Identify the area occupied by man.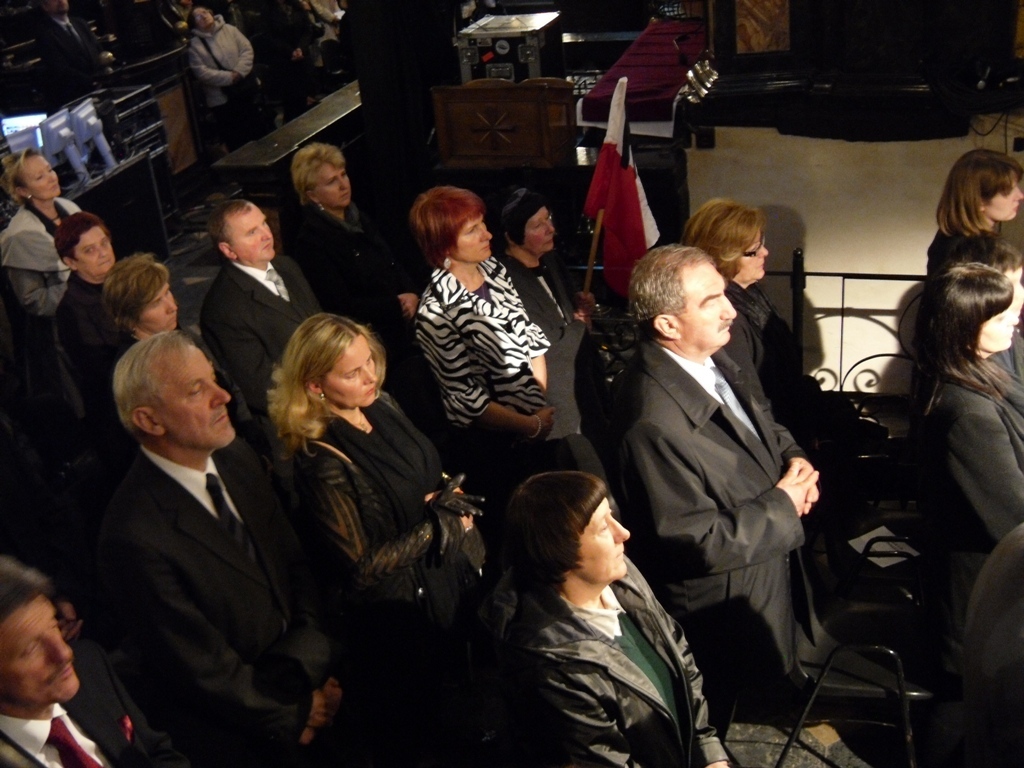
Area: {"left": 32, "top": 0, "right": 108, "bottom": 93}.
